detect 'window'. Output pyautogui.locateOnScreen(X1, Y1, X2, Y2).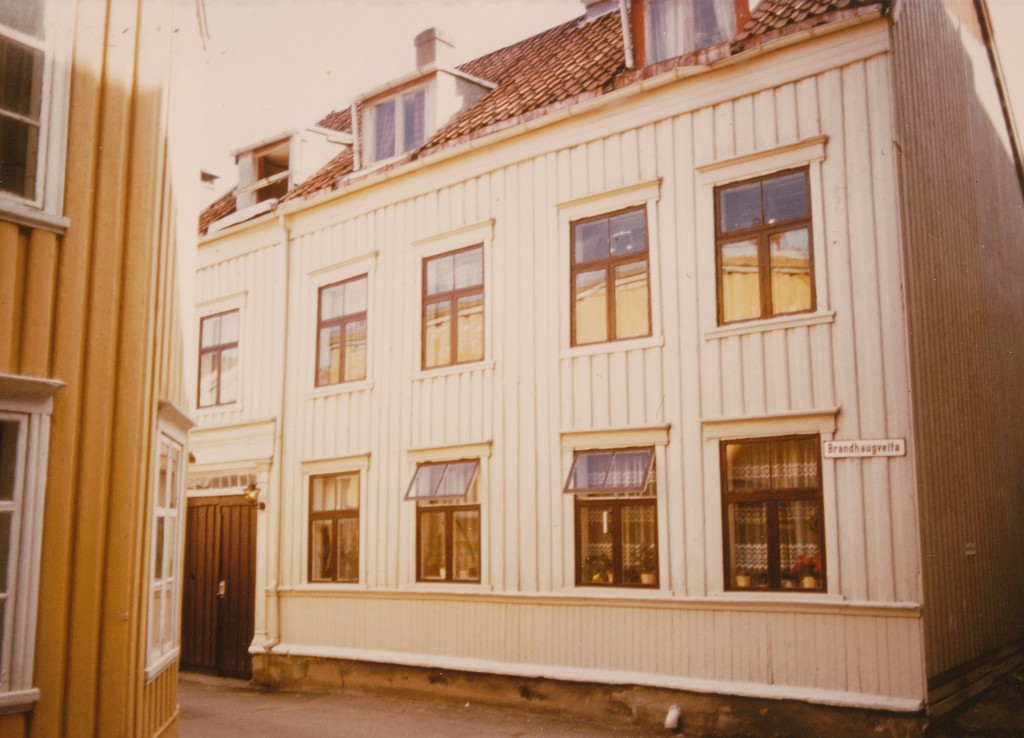
pyautogui.locateOnScreen(640, 0, 739, 67).
